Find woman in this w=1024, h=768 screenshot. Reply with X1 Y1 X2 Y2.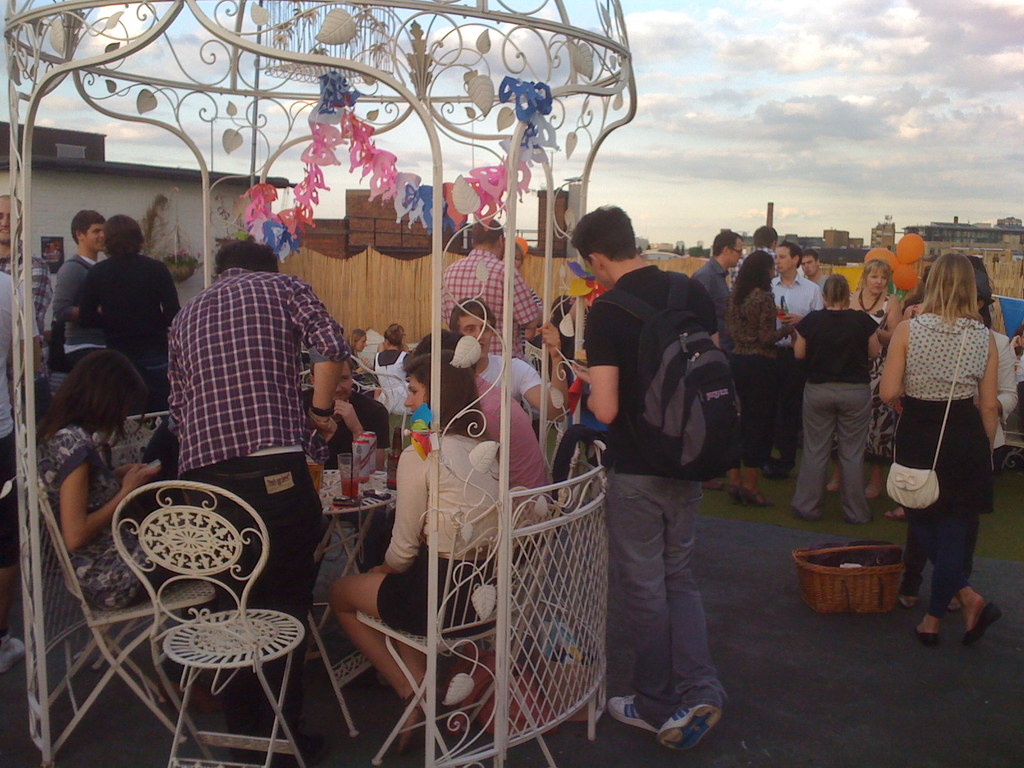
843 255 895 347.
